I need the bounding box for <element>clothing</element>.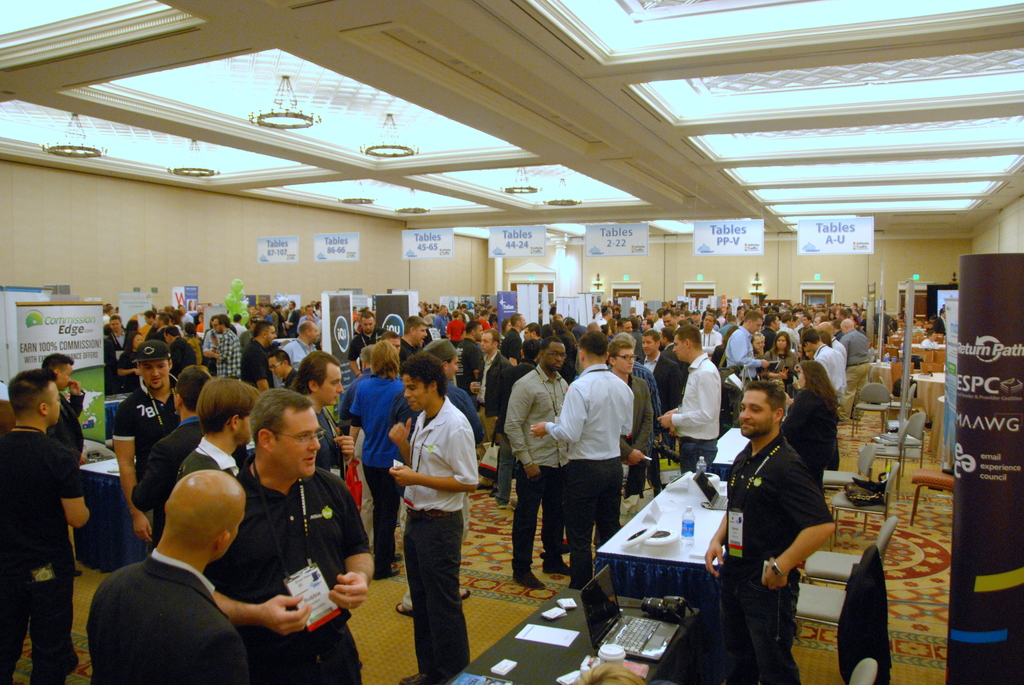
Here it is: crop(282, 340, 316, 365).
